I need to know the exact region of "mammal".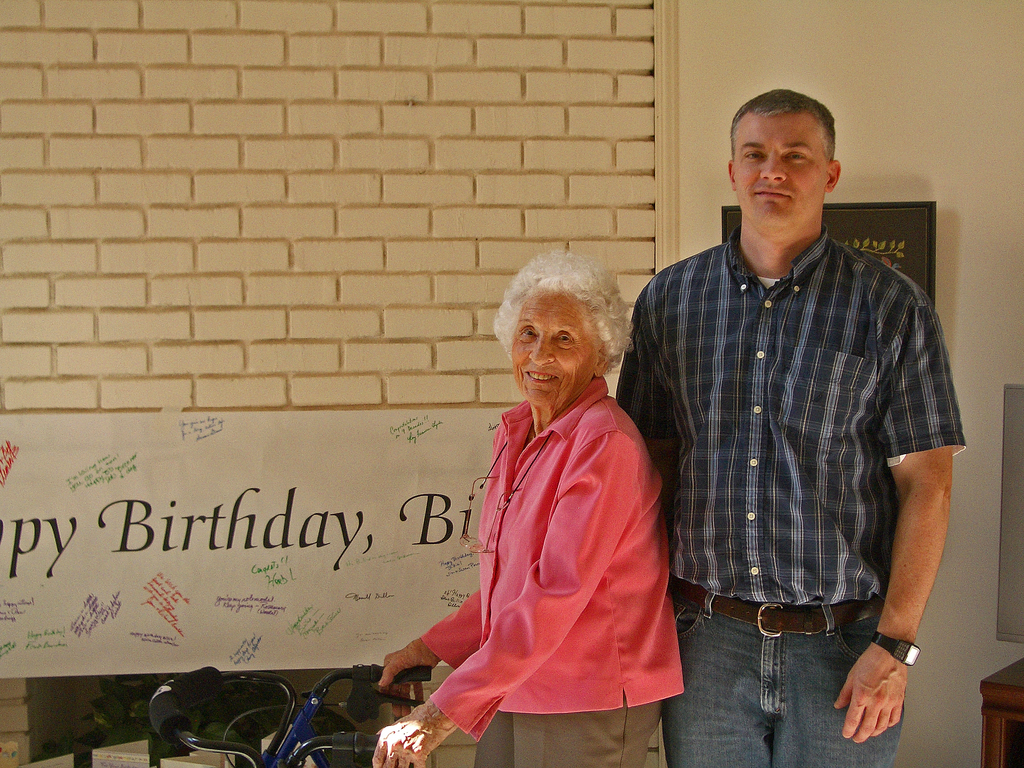
Region: 614 86 969 767.
